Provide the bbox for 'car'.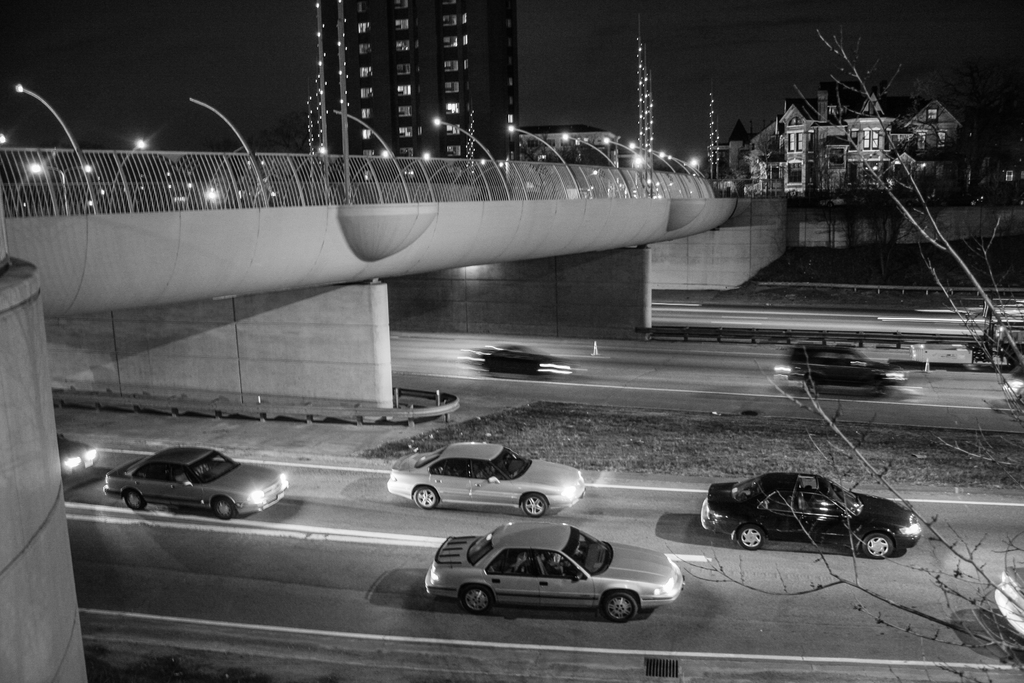
(left=471, top=343, right=575, bottom=373).
